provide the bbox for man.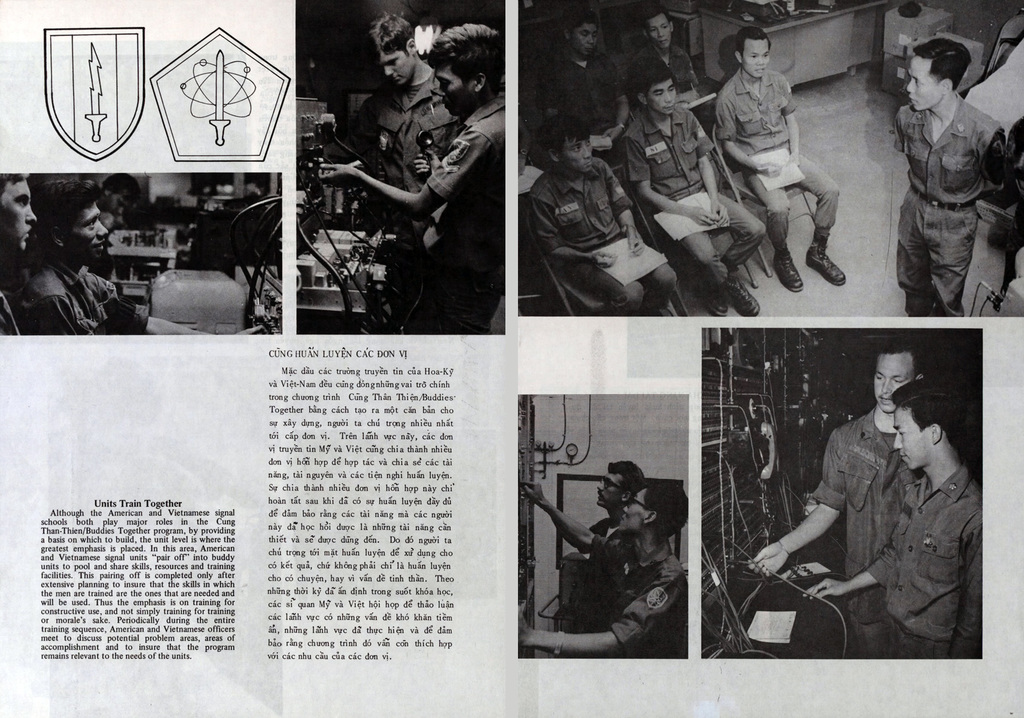
bbox(337, 6, 461, 259).
